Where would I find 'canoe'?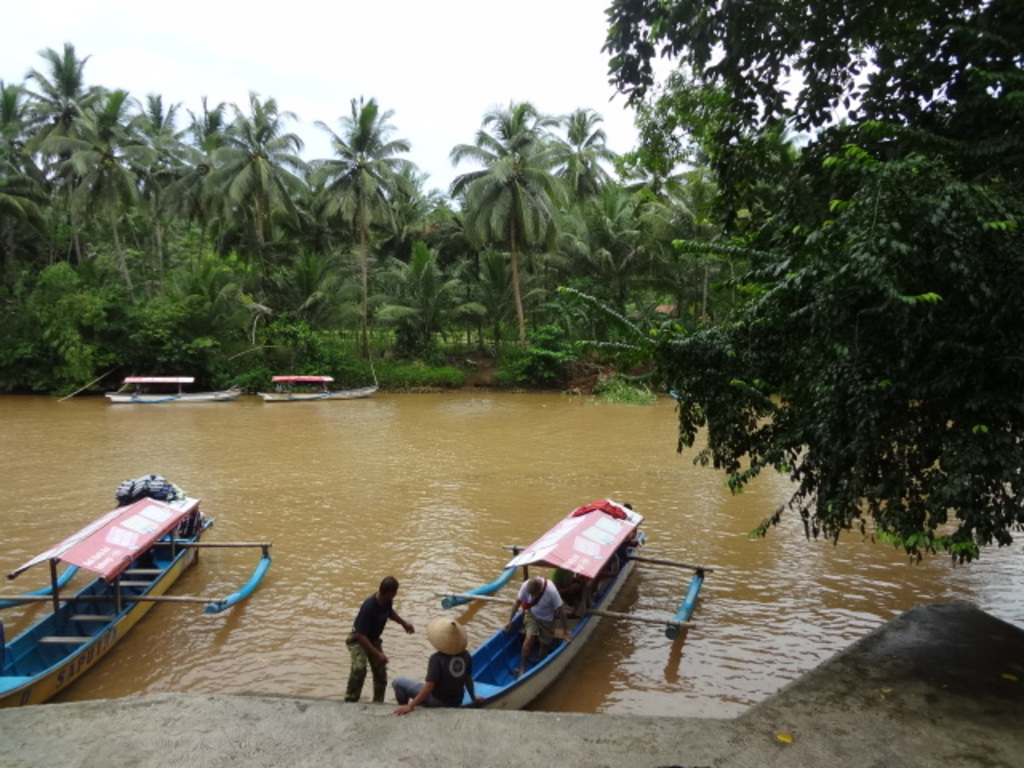
At [0,478,275,704].
